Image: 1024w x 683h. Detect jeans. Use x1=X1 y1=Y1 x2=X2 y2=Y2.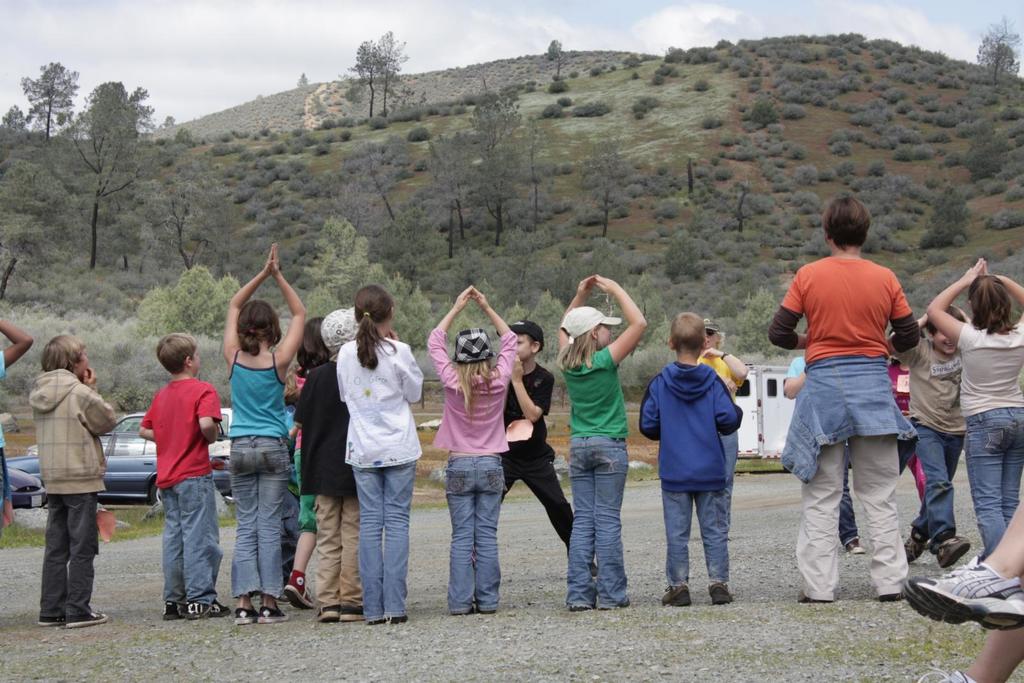
x1=227 y1=440 x2=290 y2=601.
